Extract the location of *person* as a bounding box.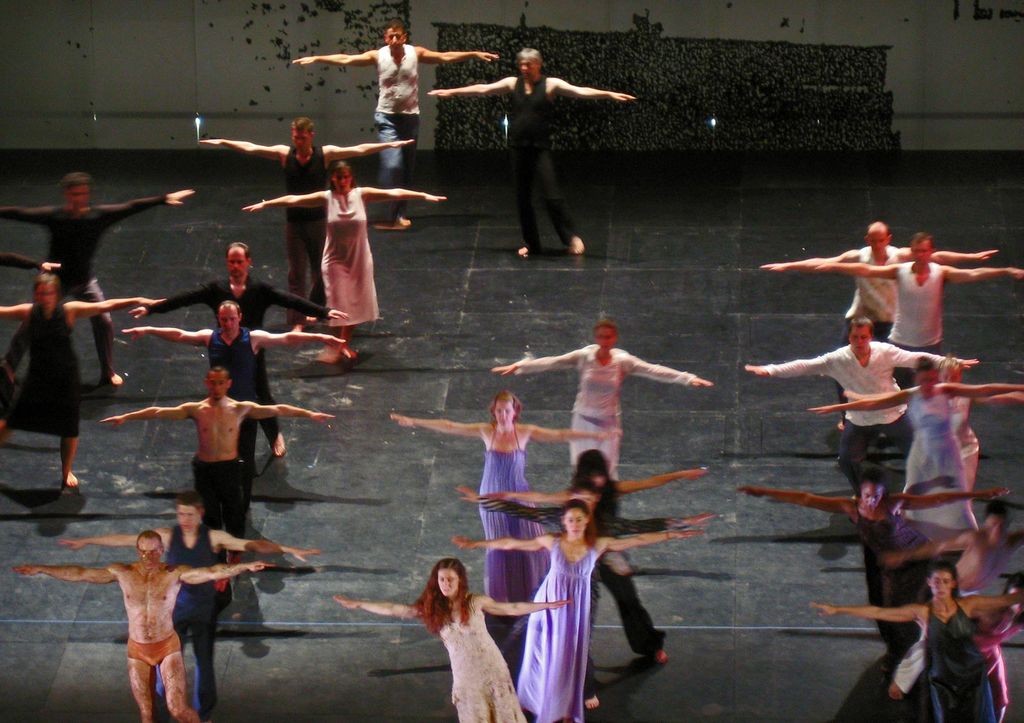
(left=63, top=482, right=319, bottom=722).
